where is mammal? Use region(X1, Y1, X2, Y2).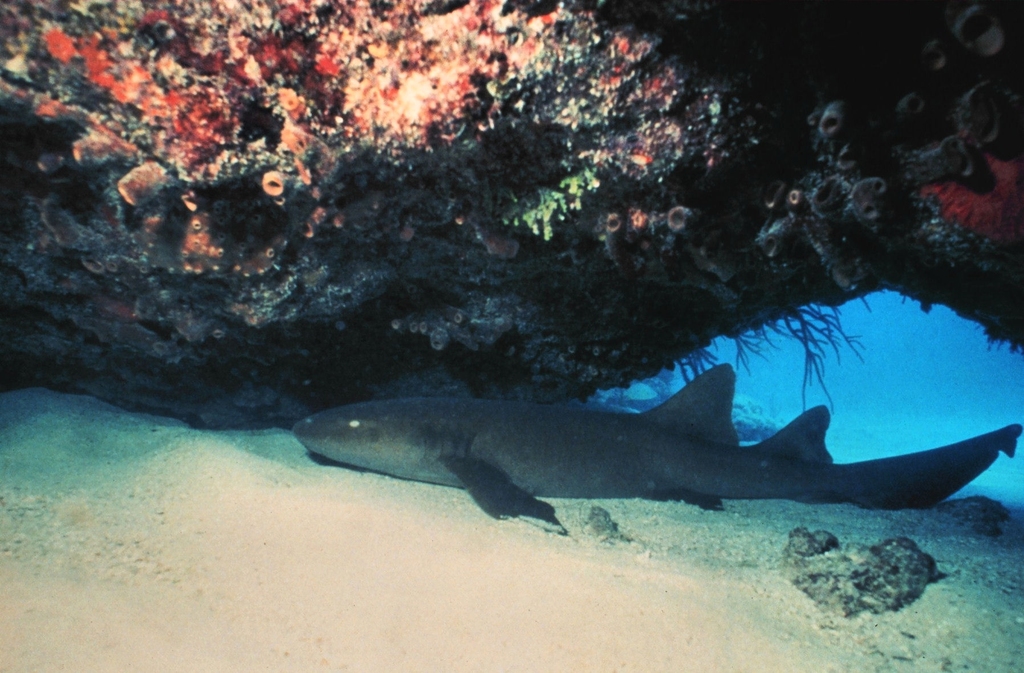
region(288, 355, 1023, 598).
